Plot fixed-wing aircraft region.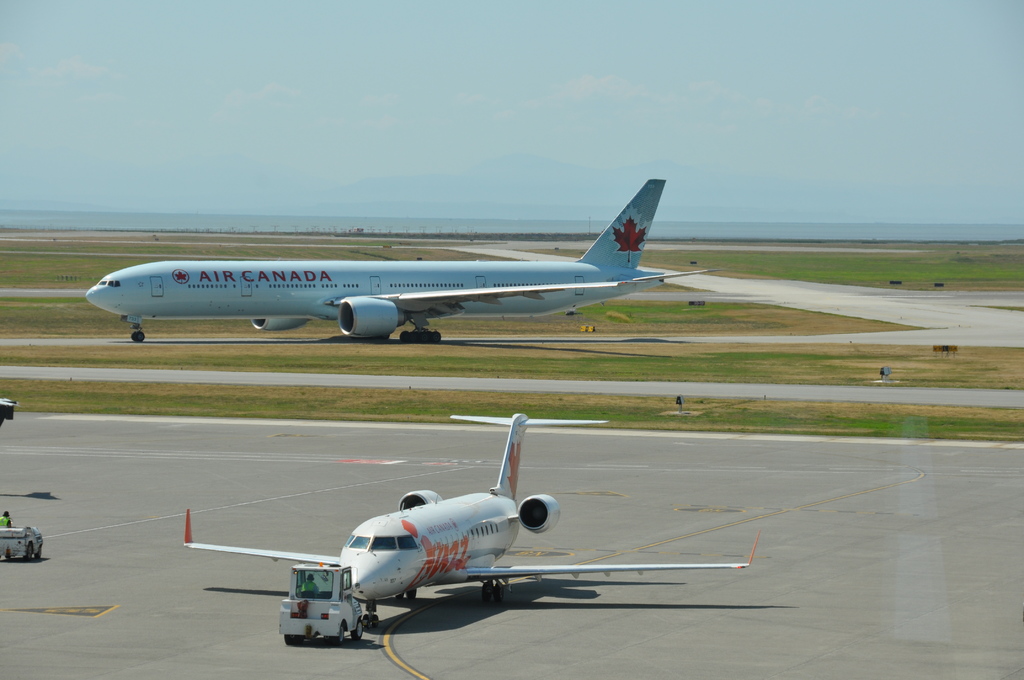
Plotted at Rect(86, 176, 710, 344).
